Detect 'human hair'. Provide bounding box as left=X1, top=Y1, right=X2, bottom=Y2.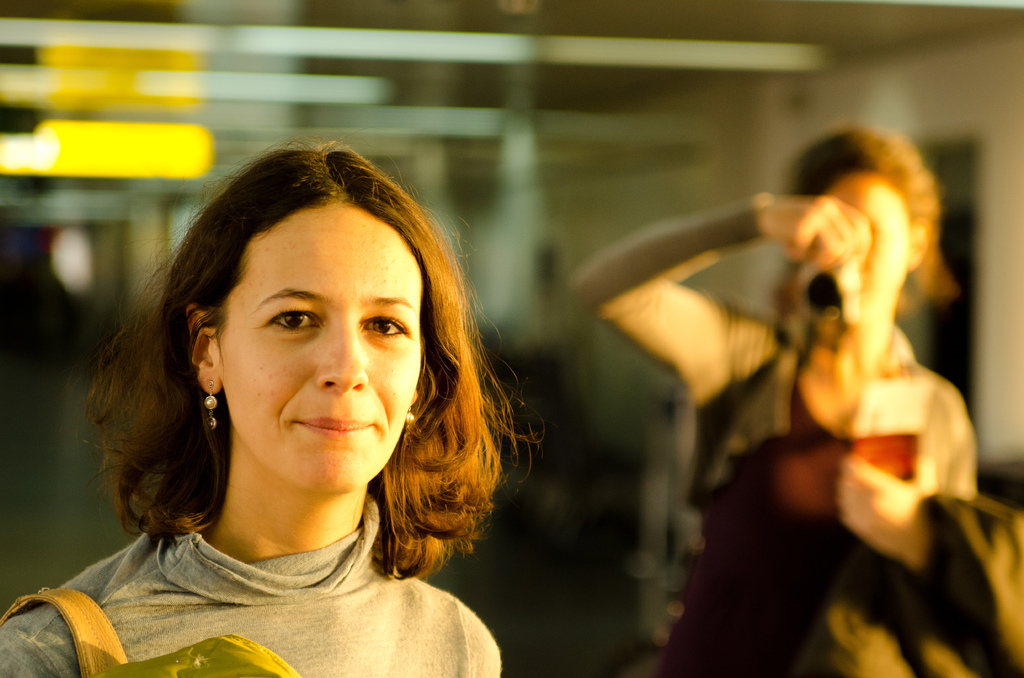
left=131, top=155, right=479, bottom=572.
